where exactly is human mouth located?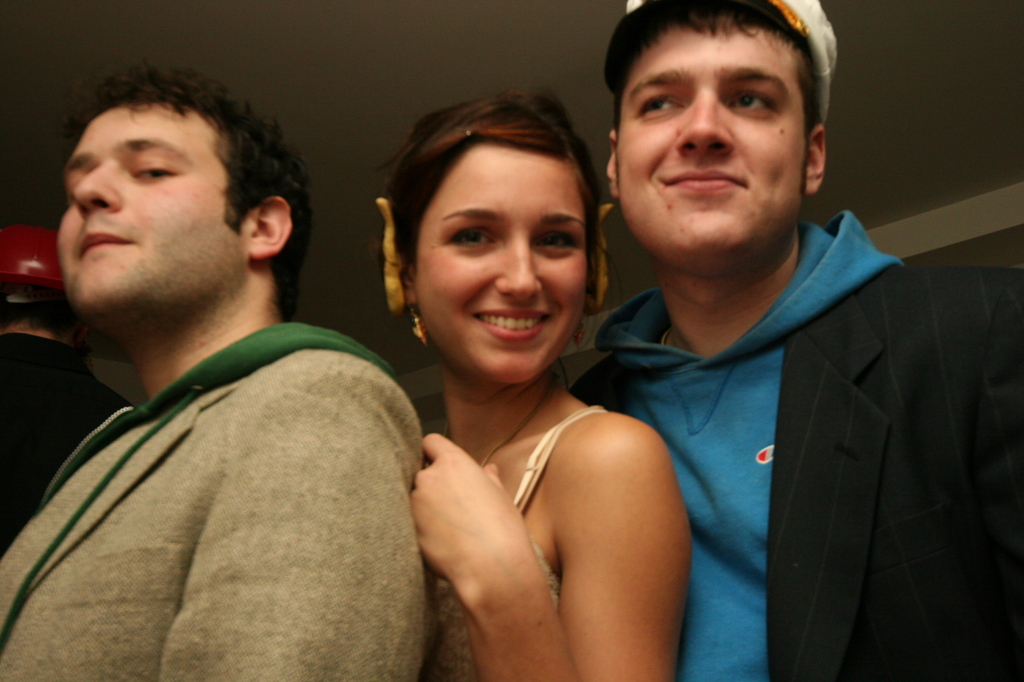
Its bounding box is (71,225,141,265).
